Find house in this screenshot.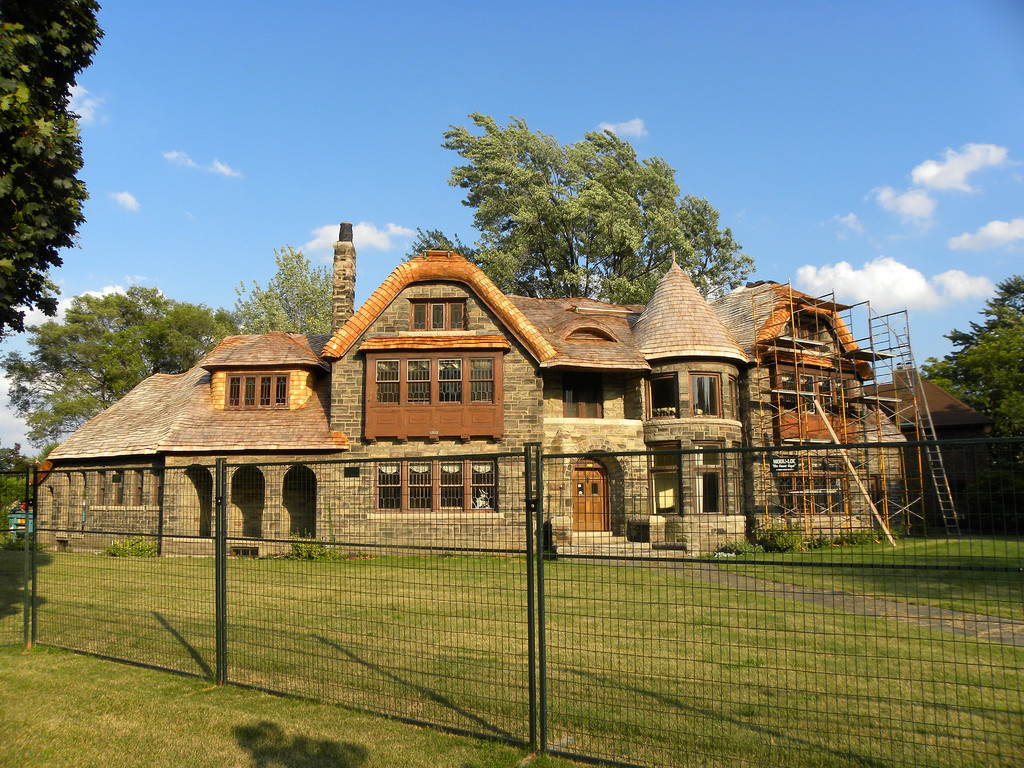
The bounding box for house is BBox(86, 234, 913, 607).
